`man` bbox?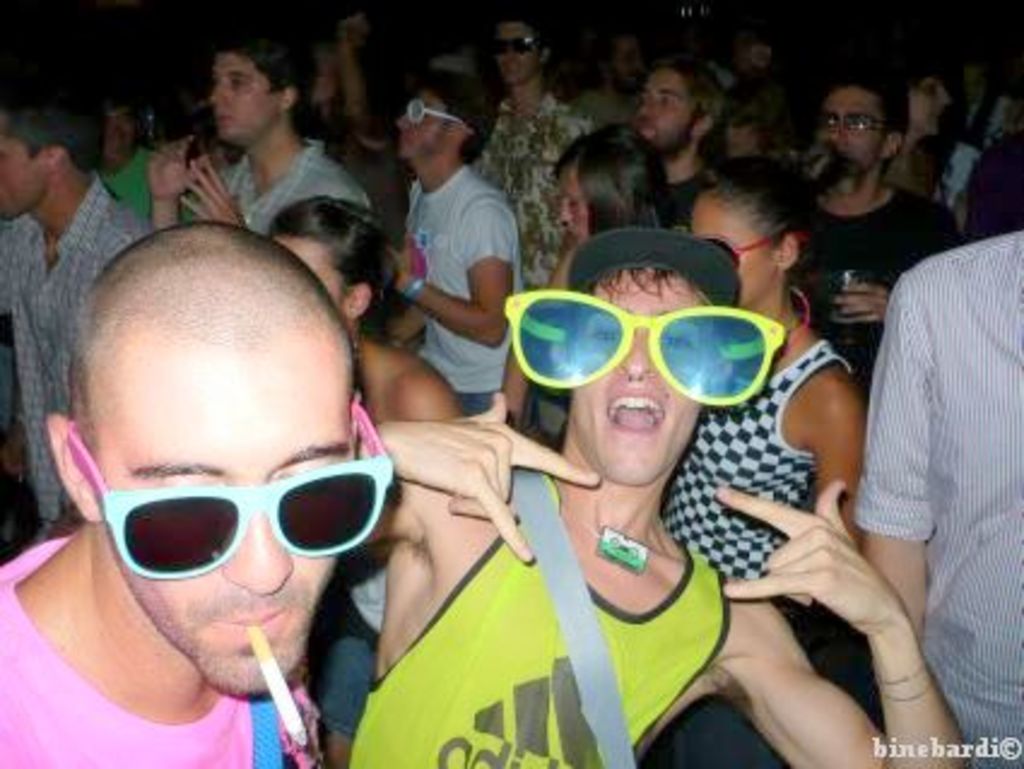
l=829, t=135, r=1017, b=750
